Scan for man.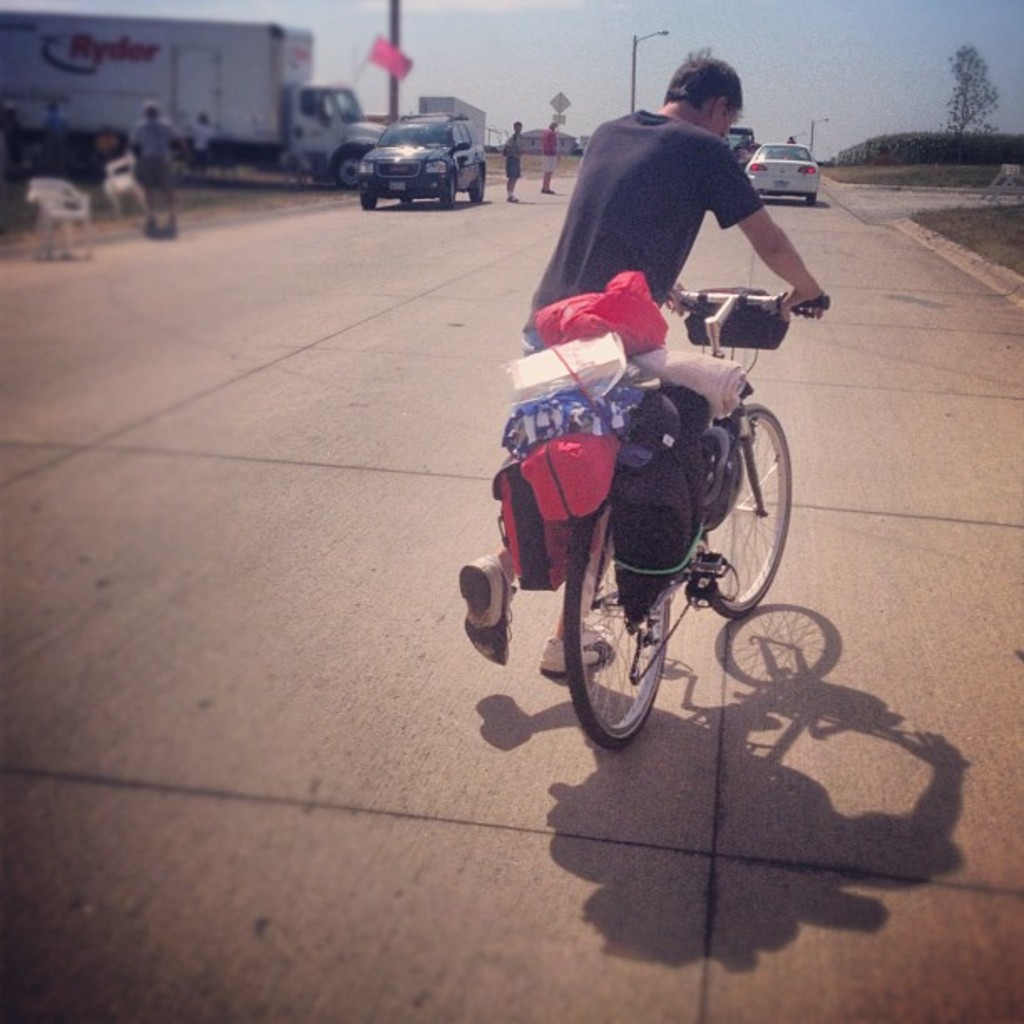
Scan result: 515, 77, 827, 350.
